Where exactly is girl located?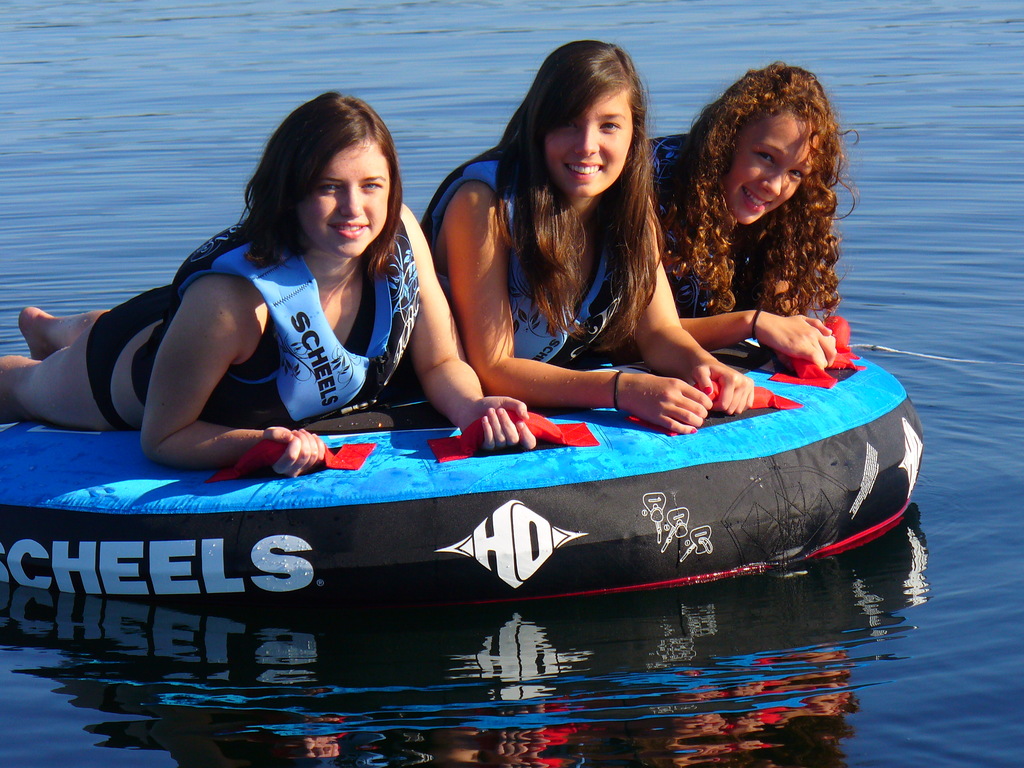
Its bounding box is detection(423, 40, 754, 434).
